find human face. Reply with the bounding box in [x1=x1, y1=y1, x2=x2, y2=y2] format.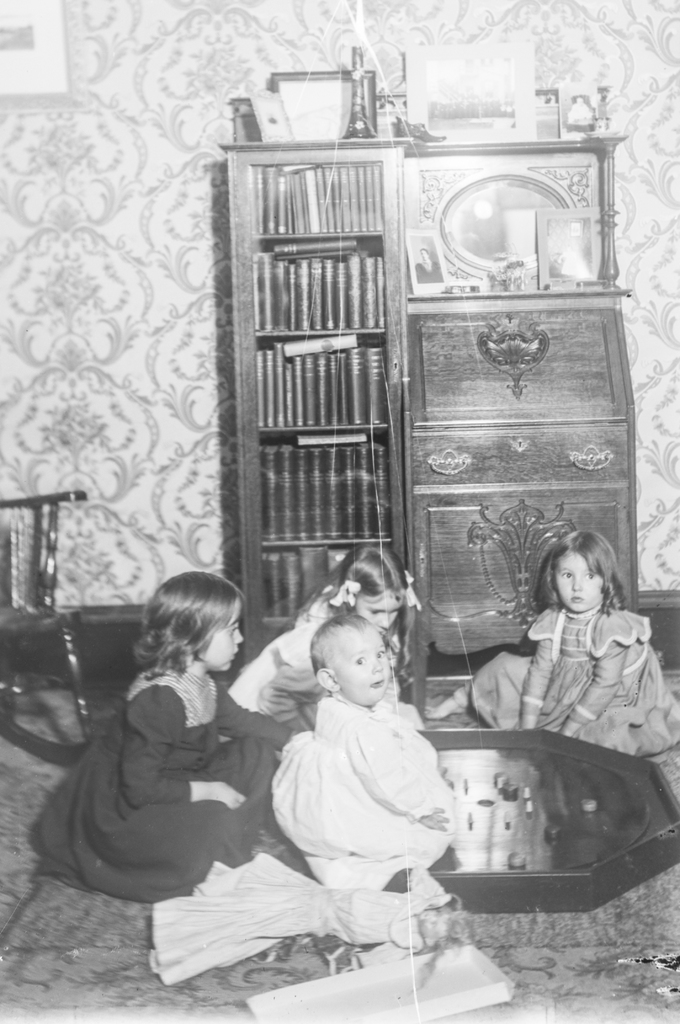
[x1=334, y1=627, x2=387, y2=704].
